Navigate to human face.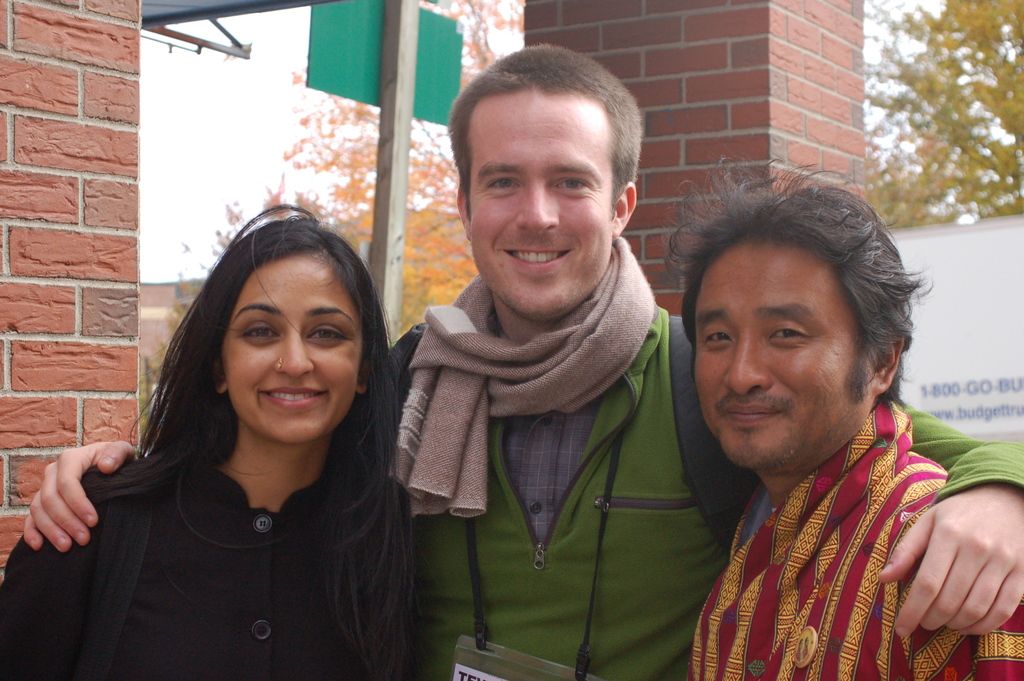
Navigation target: <region>696, 263, 861, 459</region>.
